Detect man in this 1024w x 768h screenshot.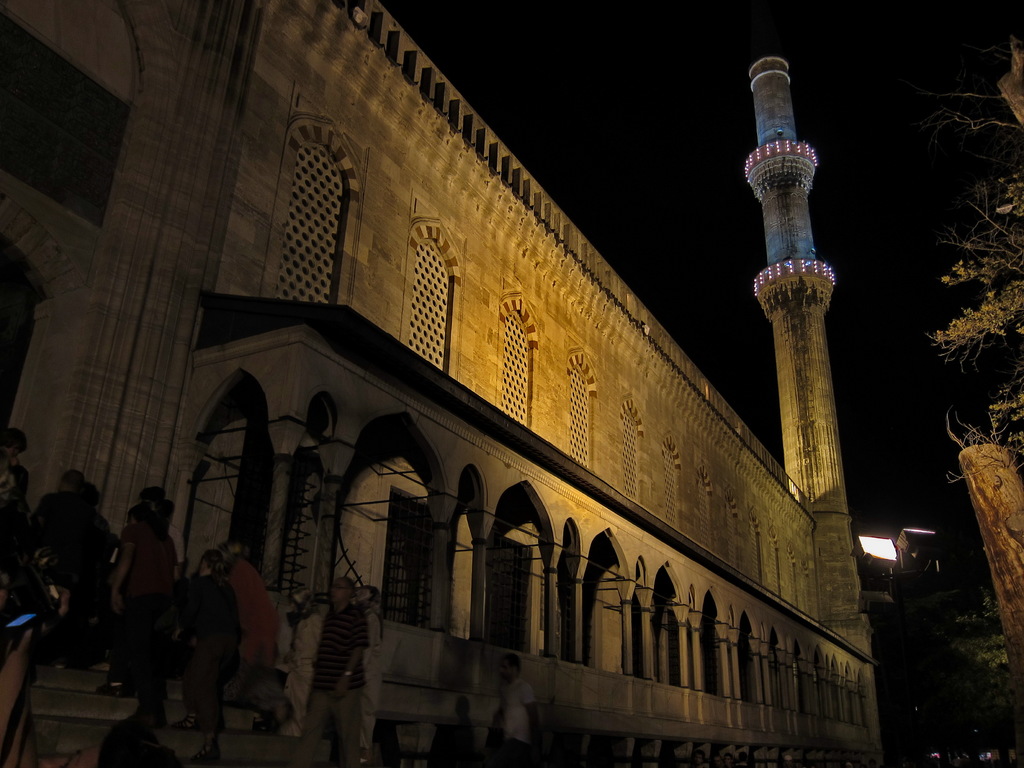
Detection: {"left": 291, "top": 575, "right": 372, "bottom": 767}.
